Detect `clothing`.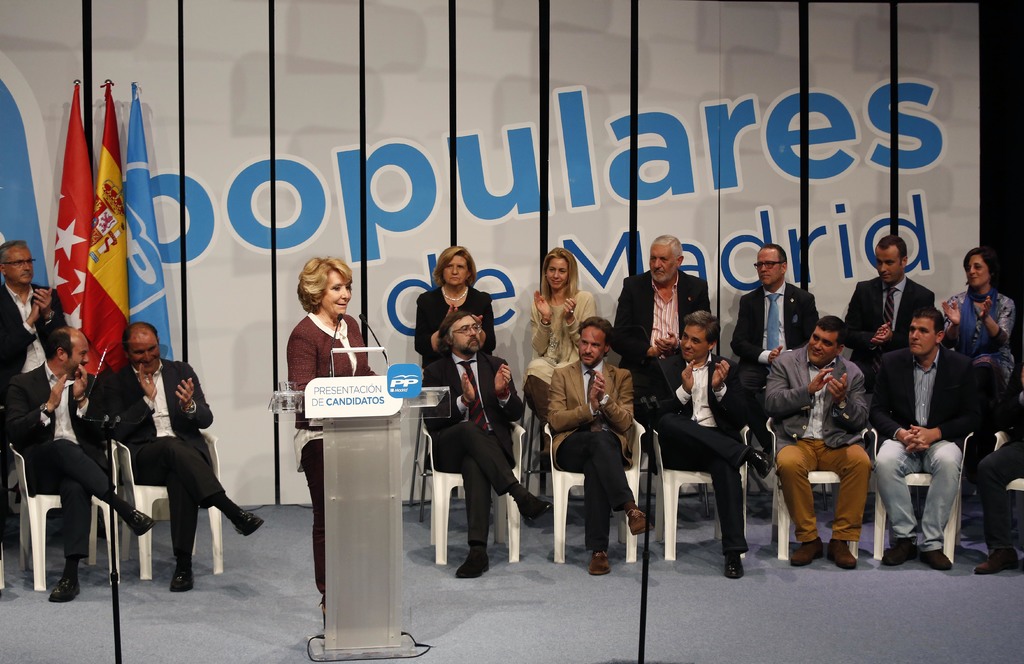
Detected at <bbox>307, 456, 333, 606</bbox>.
